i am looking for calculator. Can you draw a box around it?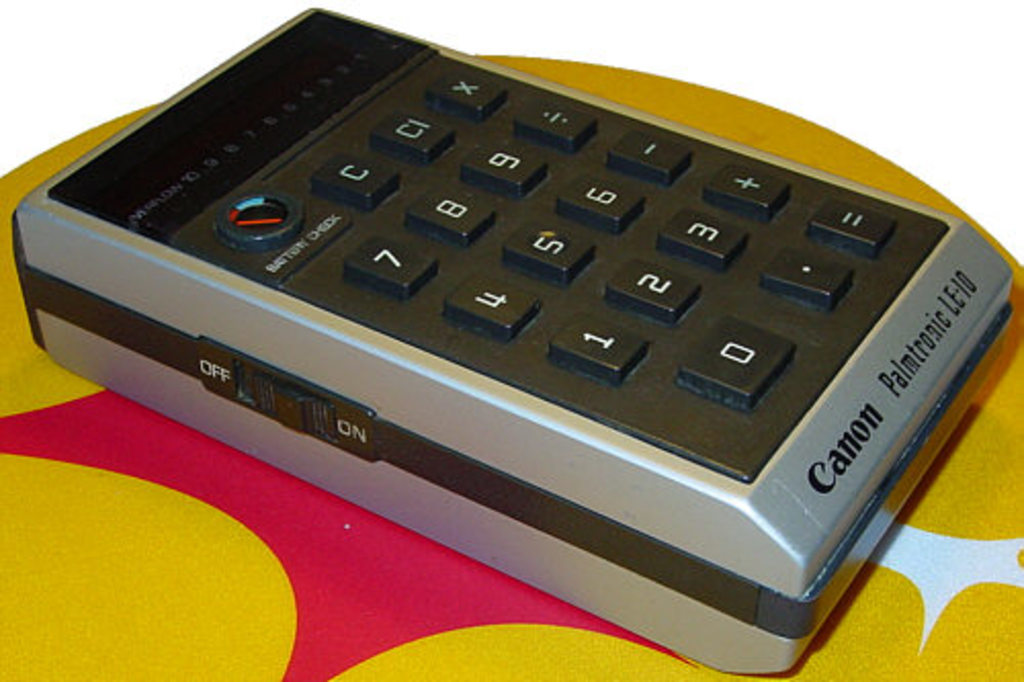
Sure, the bounding box is 8, 6, 1022, 676.
